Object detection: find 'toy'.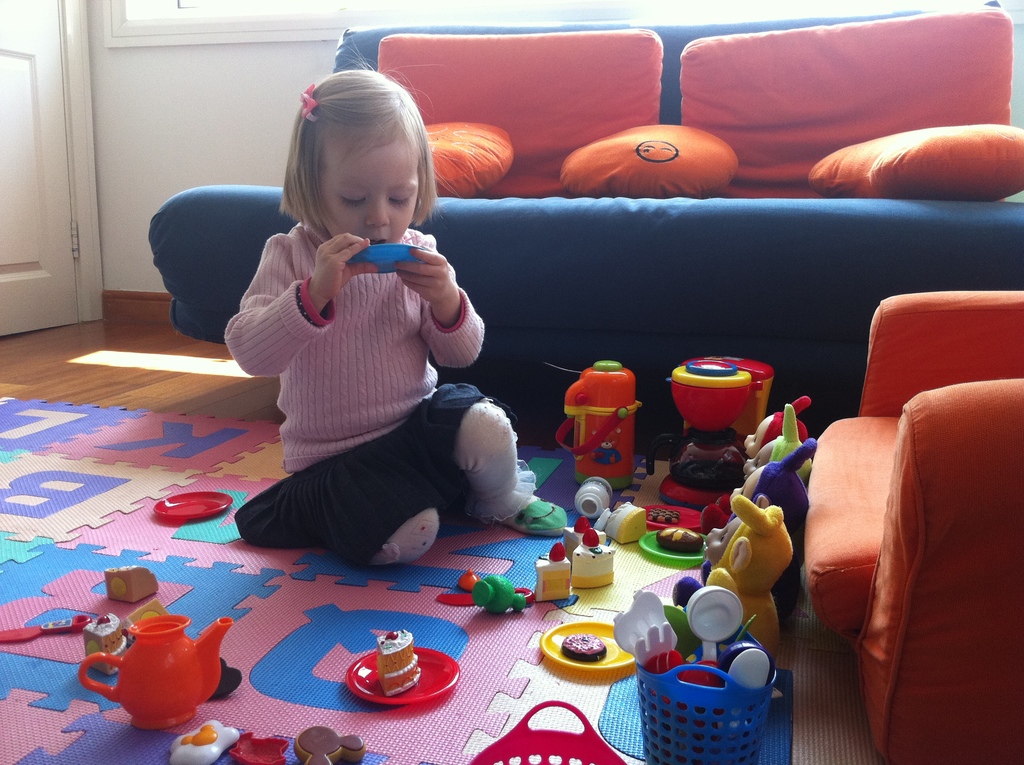
<bbox>374, 626, 417, 702</bbox>.
